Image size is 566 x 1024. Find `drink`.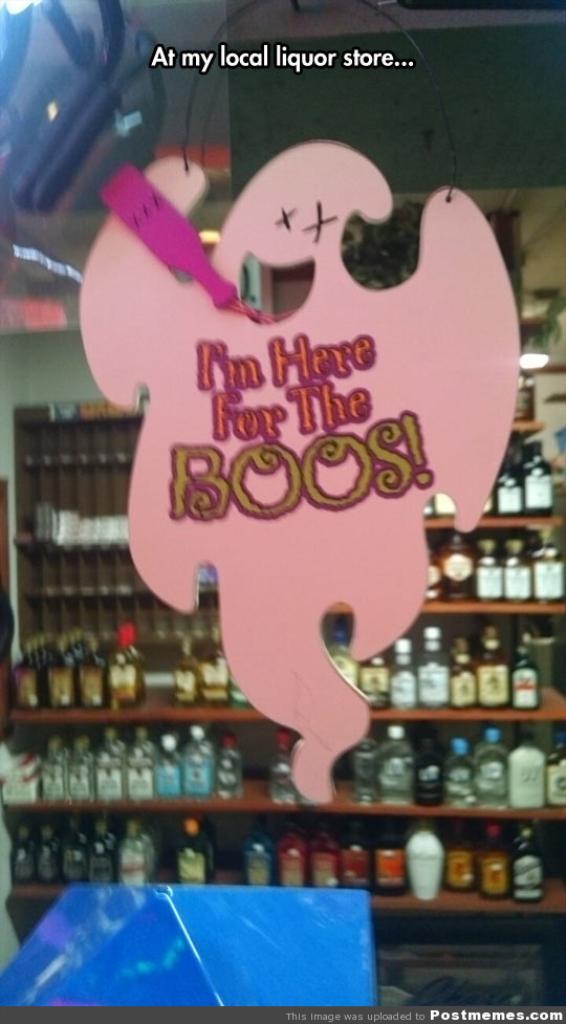
rect(416, 626, 450, 705).
